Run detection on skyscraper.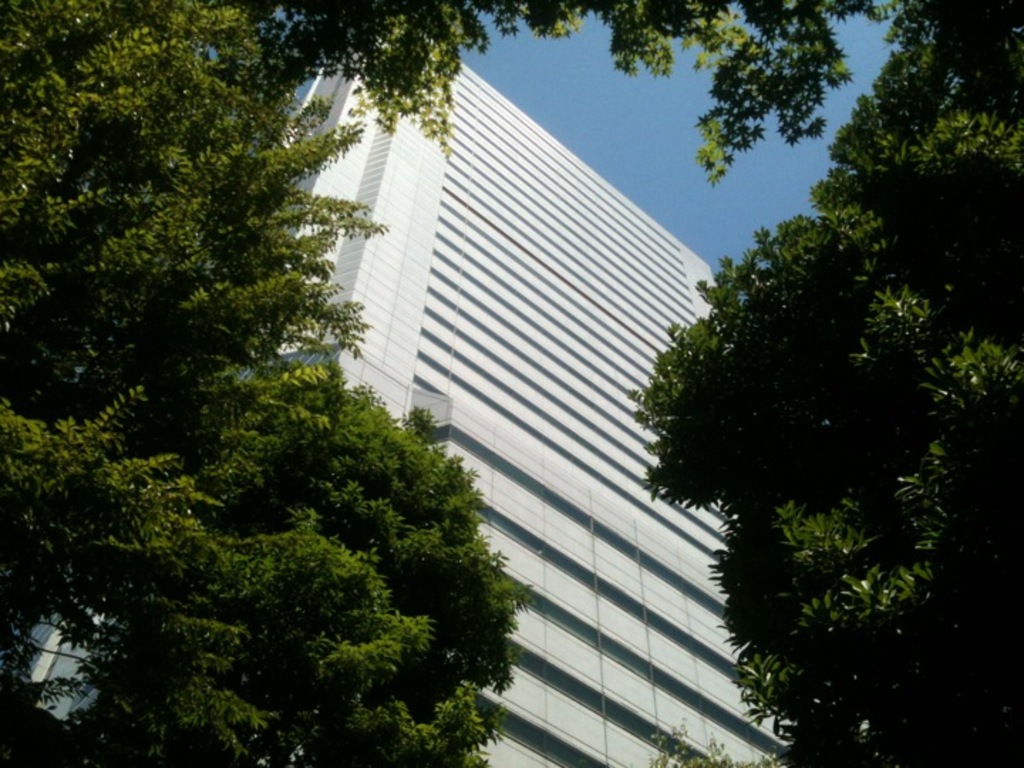
Result: {"left": 20, "top": 24, "right": 734, "bottom": 767}.
